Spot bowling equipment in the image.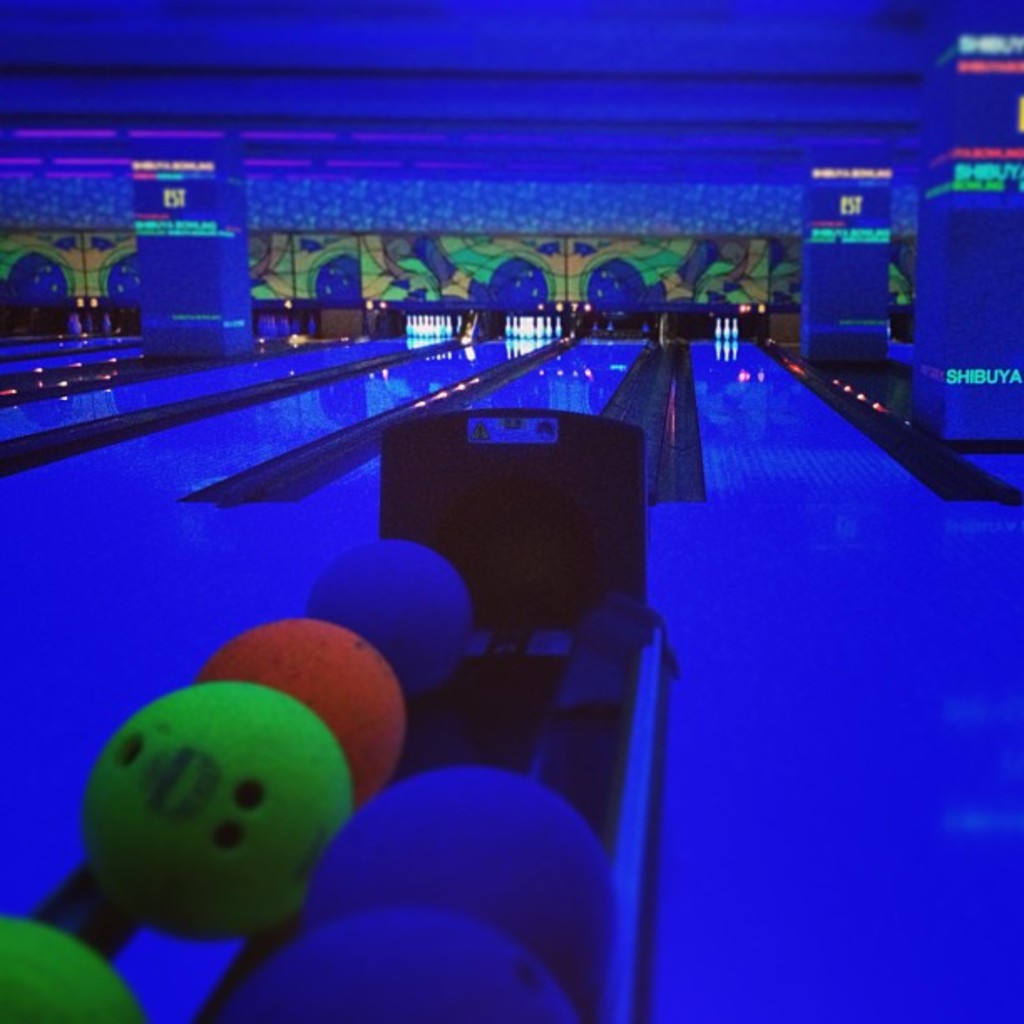
bowling equipment found at Rect(310, 748, 629, 996).
